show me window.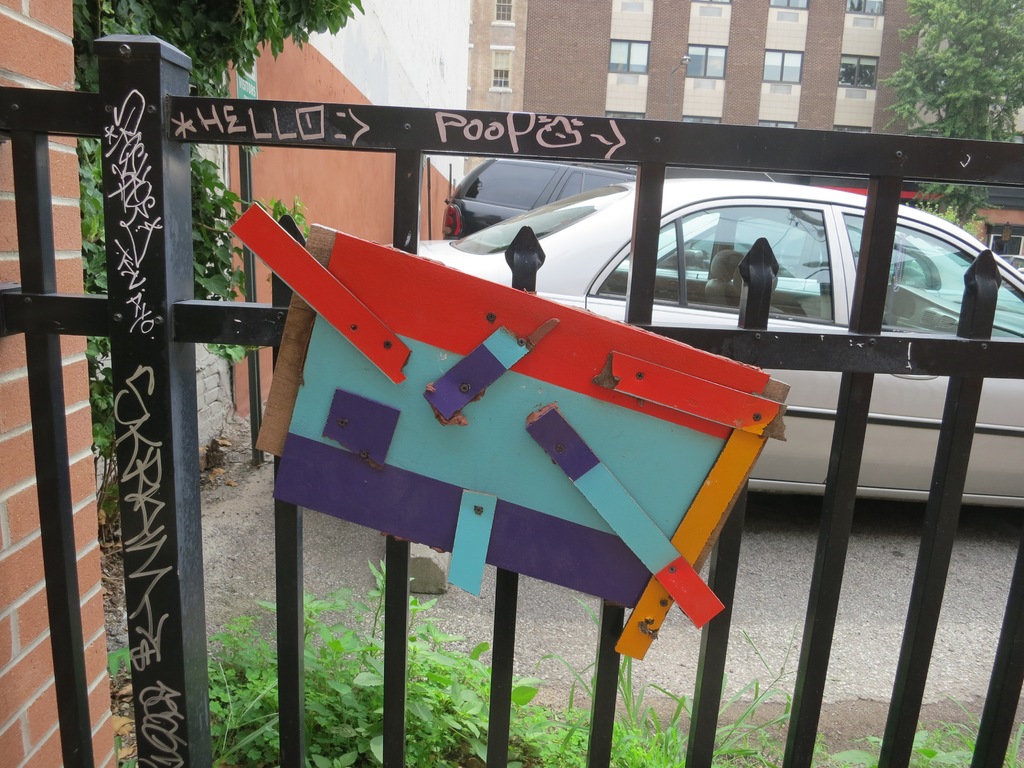
window is here: l=834, t=52, r=879, b=86.
